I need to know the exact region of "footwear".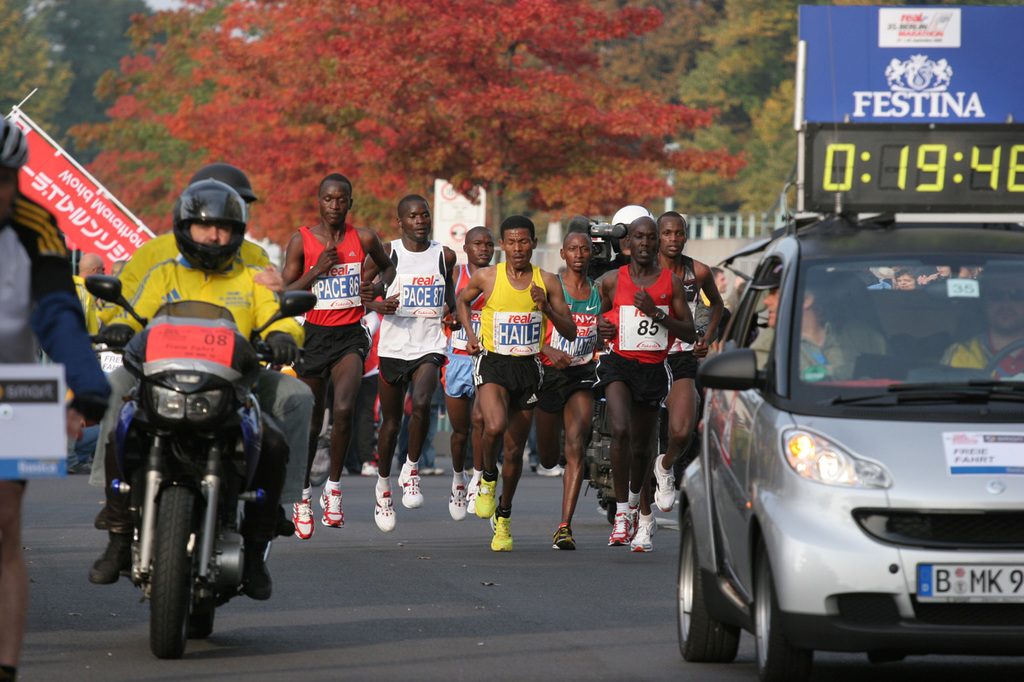
Region: [94,505,109,532].
